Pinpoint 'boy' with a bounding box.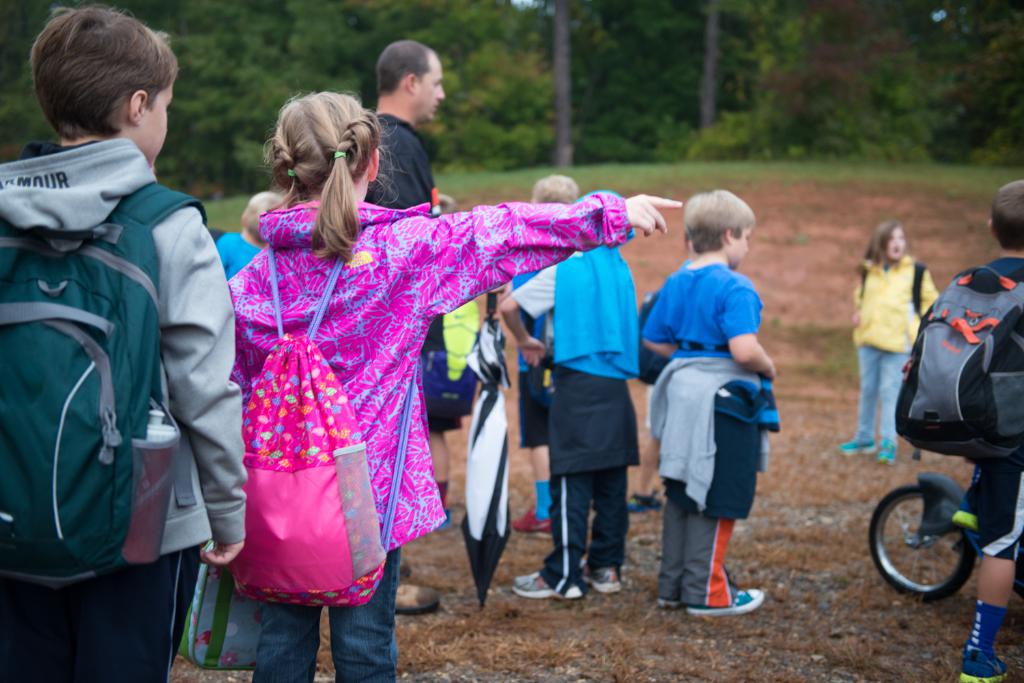
rect(642, 186, 776, 620).
